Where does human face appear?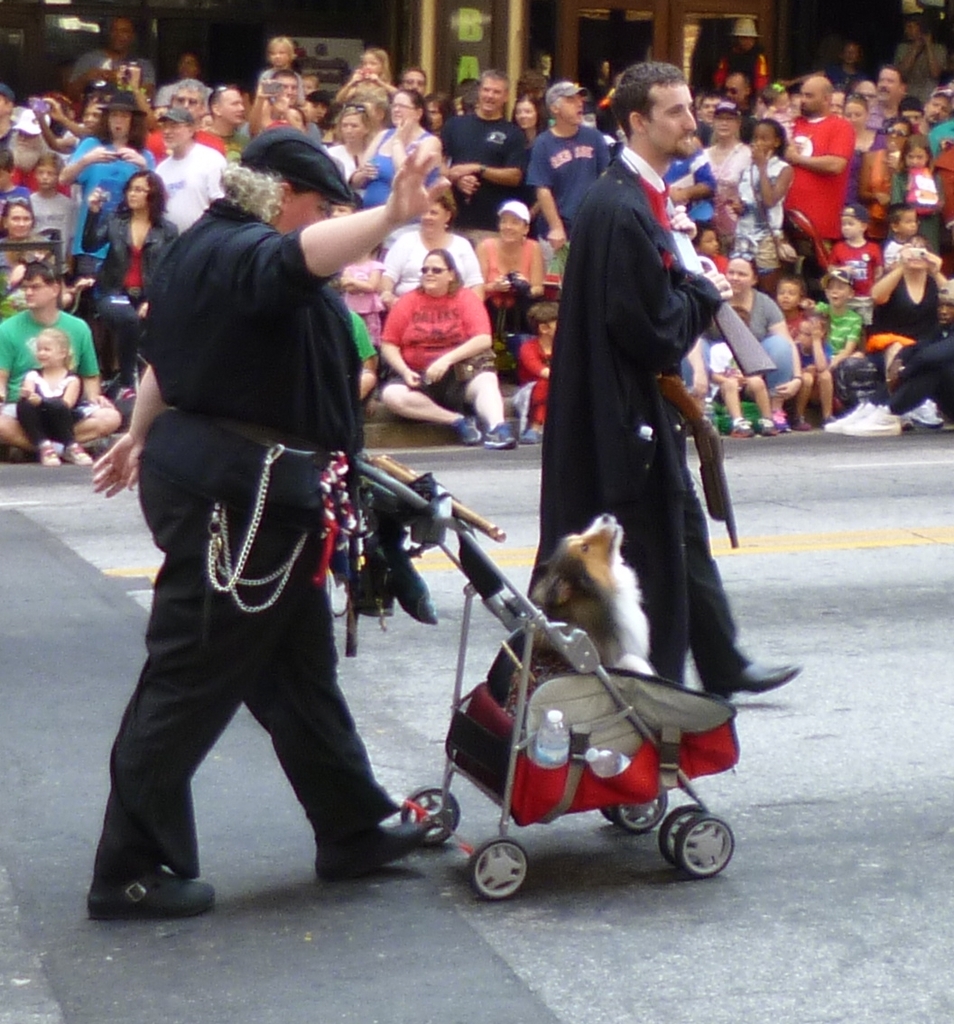
Appears at bbox=[560, 93, 586, 123].
